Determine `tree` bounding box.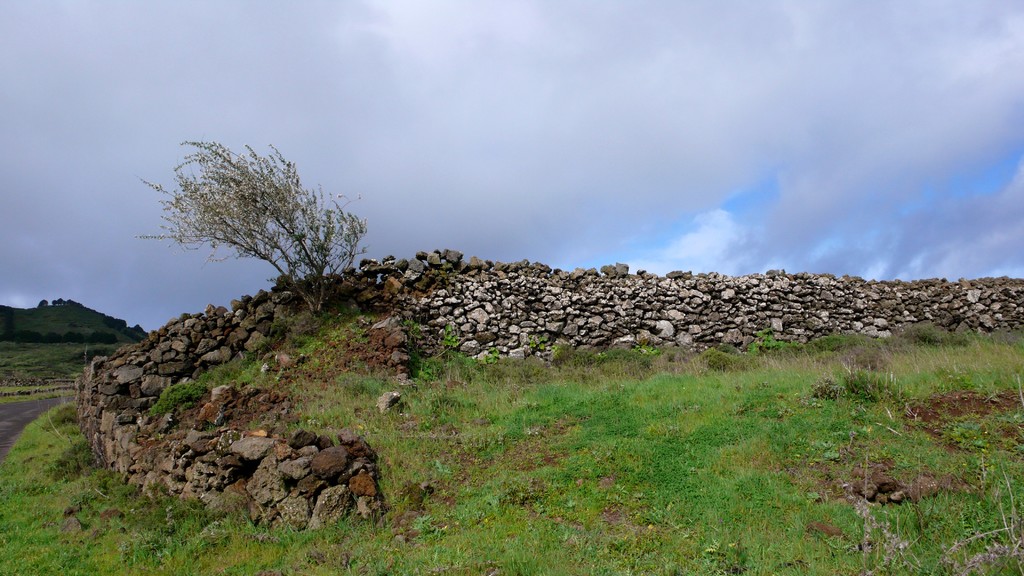
Determined: 135, 125, 369, 323.
